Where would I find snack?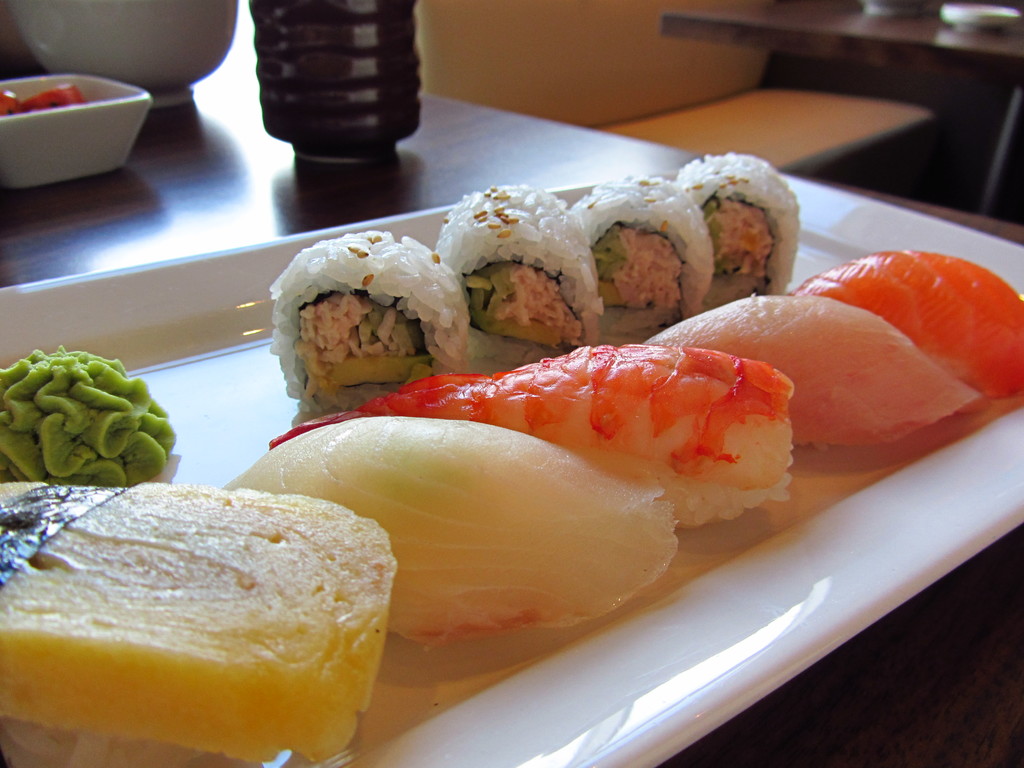
At (638,297,982,441).
